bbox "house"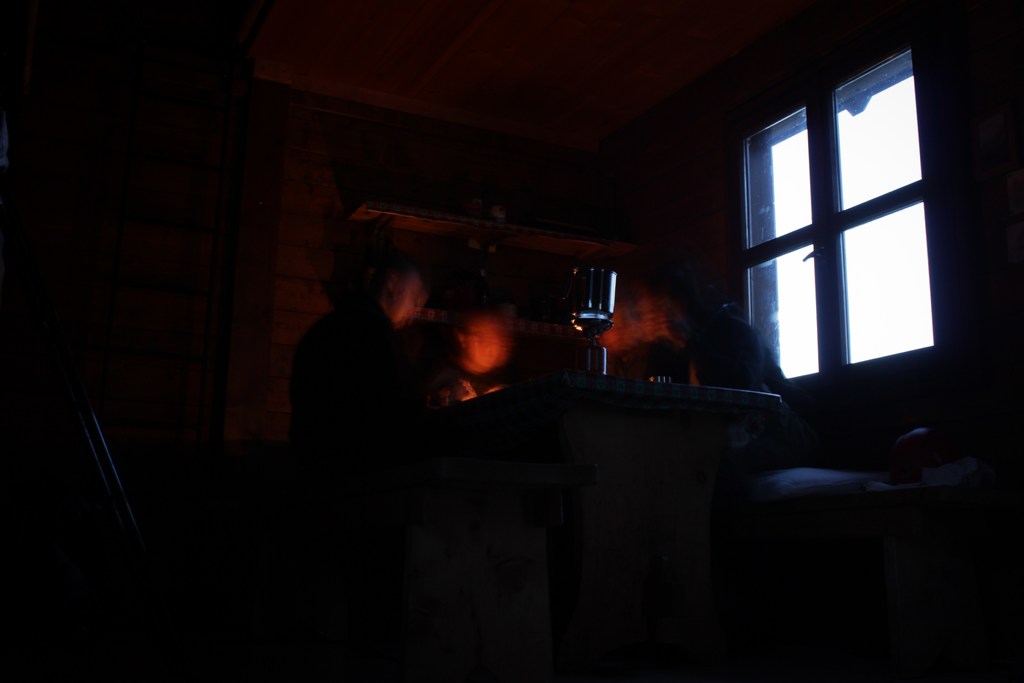
l=0, t=1, r=1023, b=682
